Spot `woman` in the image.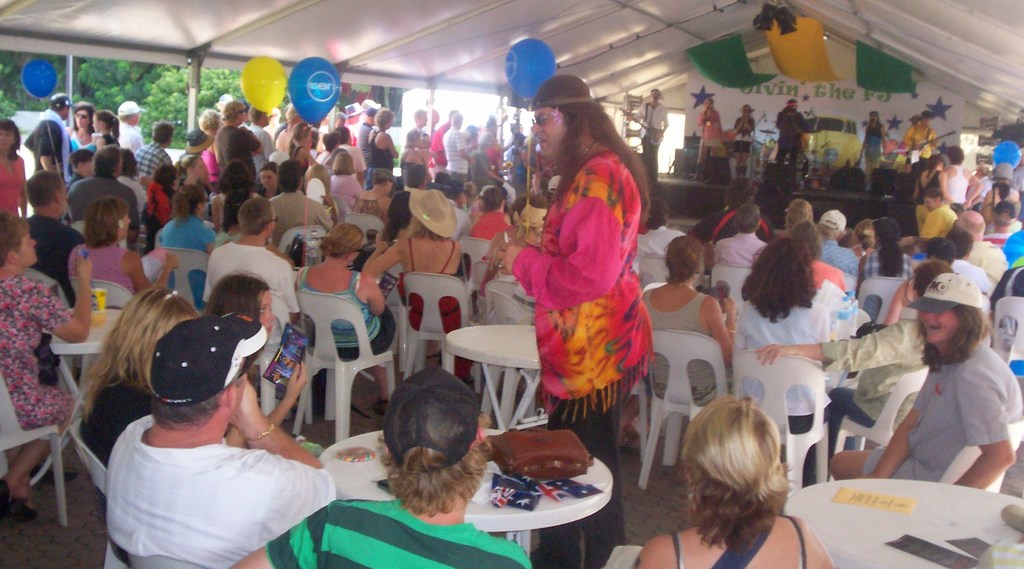
`woman` found at locate(636, 393, 833, 568).
